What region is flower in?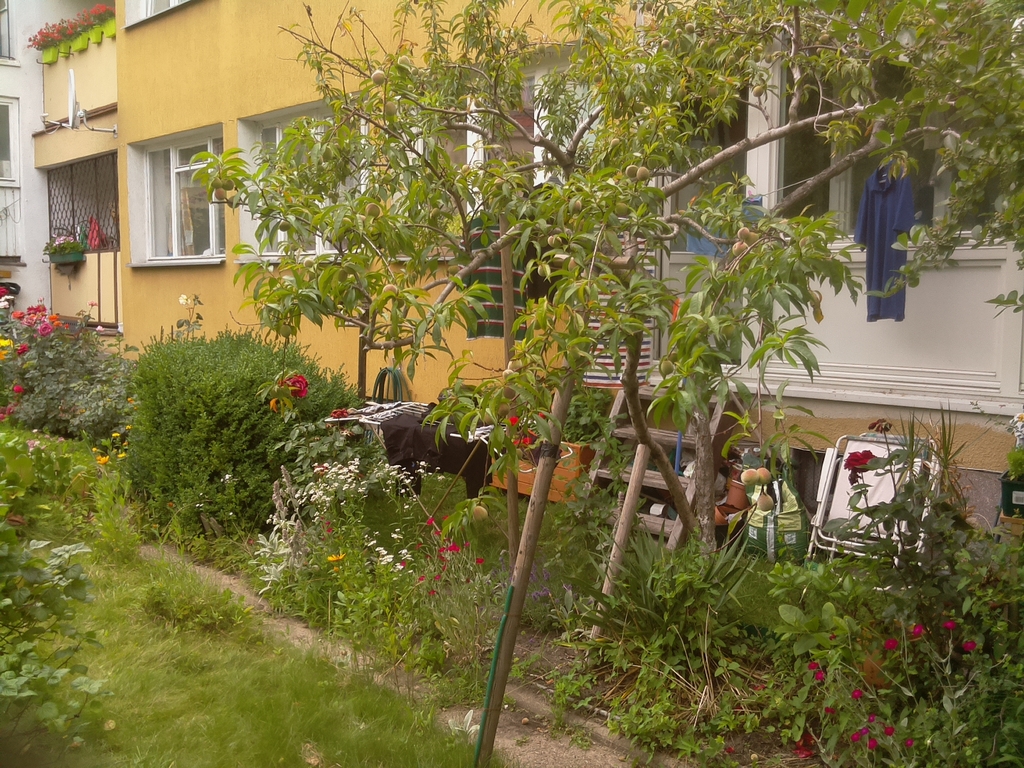
bbox(944, 617, 955, 627).
